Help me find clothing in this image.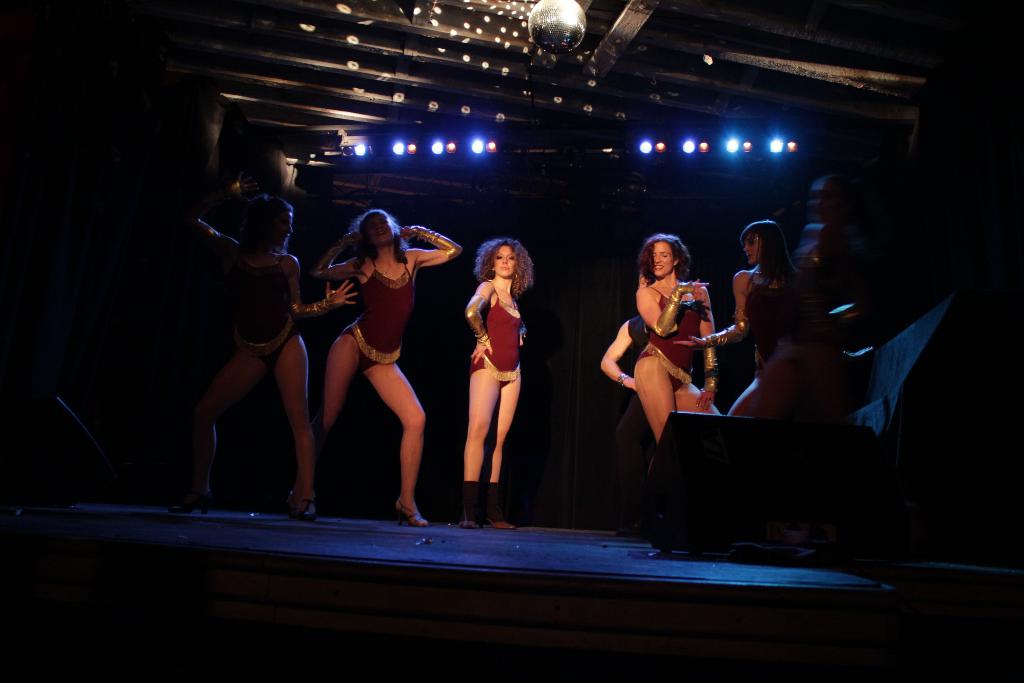
Found it: BBox(229, 250, 301, 374).
